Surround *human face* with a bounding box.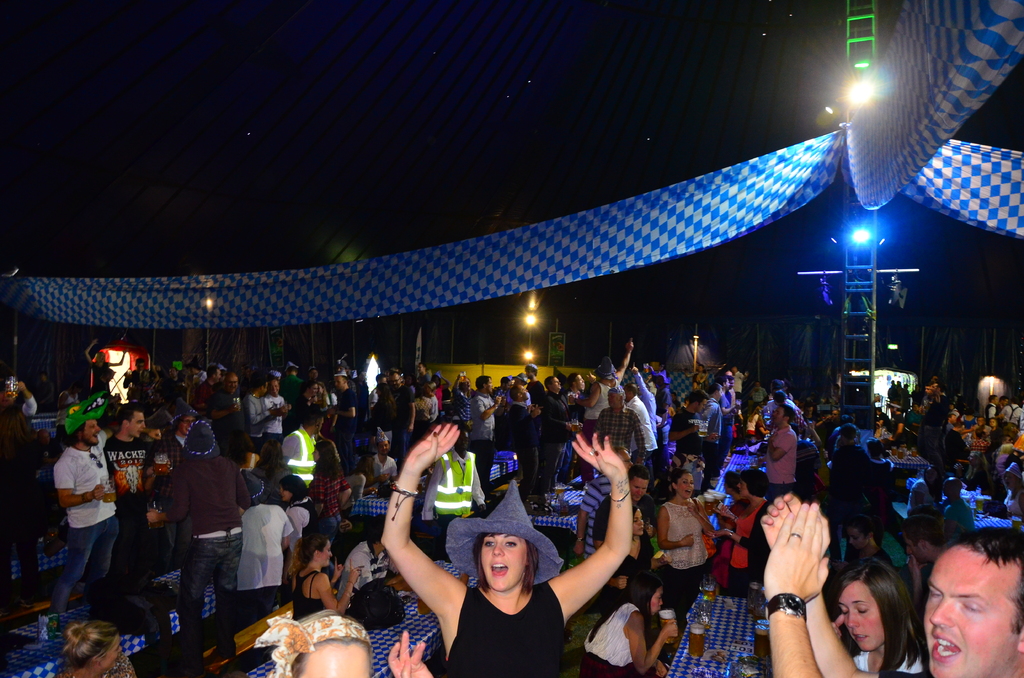
bbox=(227, 375, 237, 392).
